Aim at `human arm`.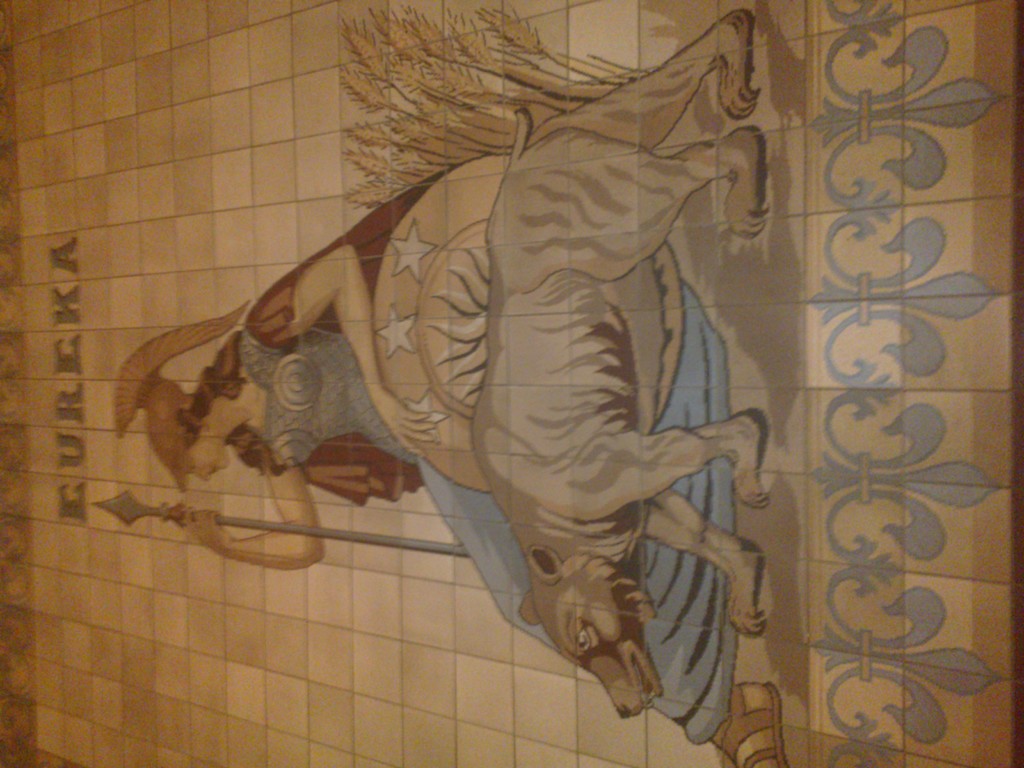
Aimed at (250, 238, 443, 458).
